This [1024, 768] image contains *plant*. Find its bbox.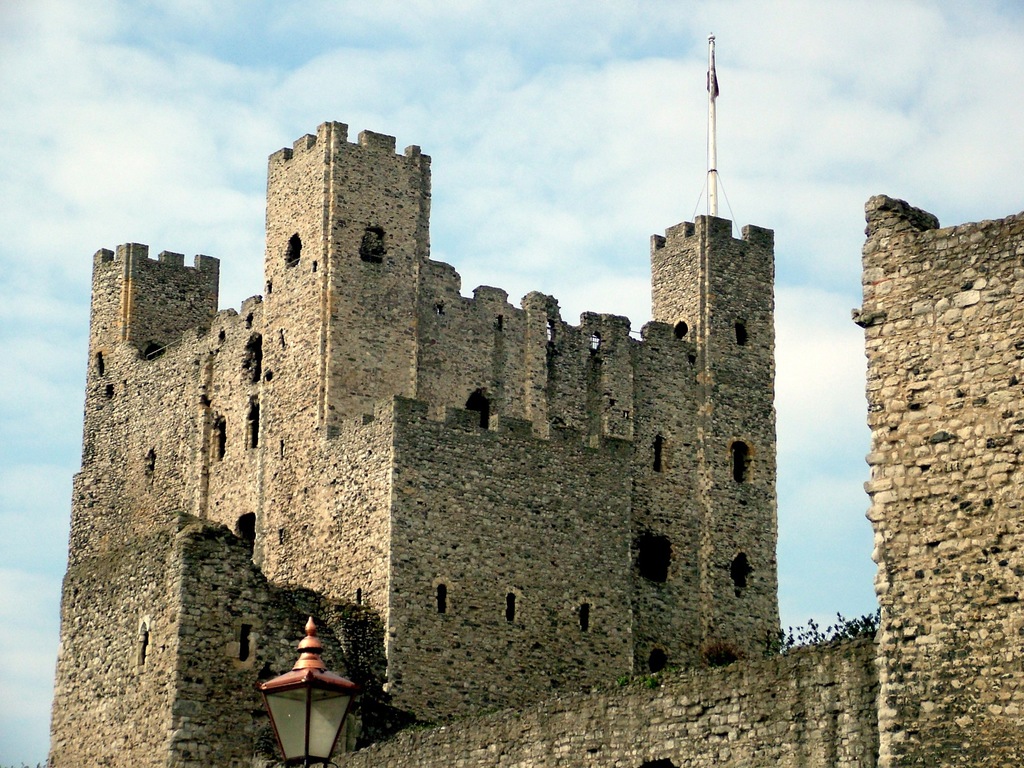
locate(618, 673, 625, 691).
